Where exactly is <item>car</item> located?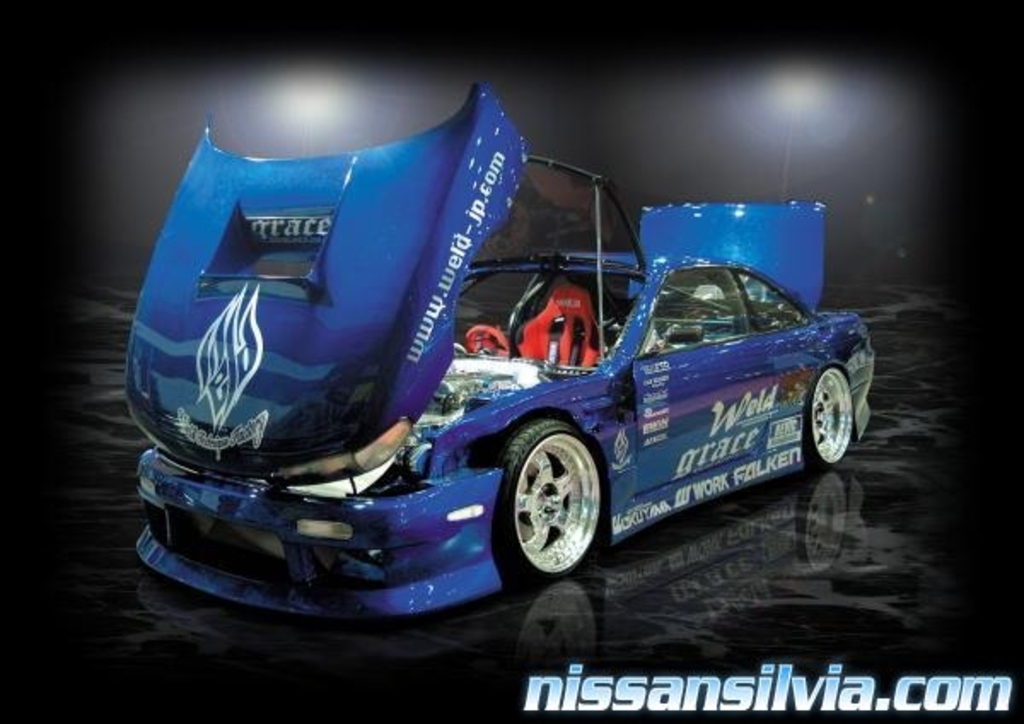
Its bounding box is bbox=[126, 150, 894, 618].
